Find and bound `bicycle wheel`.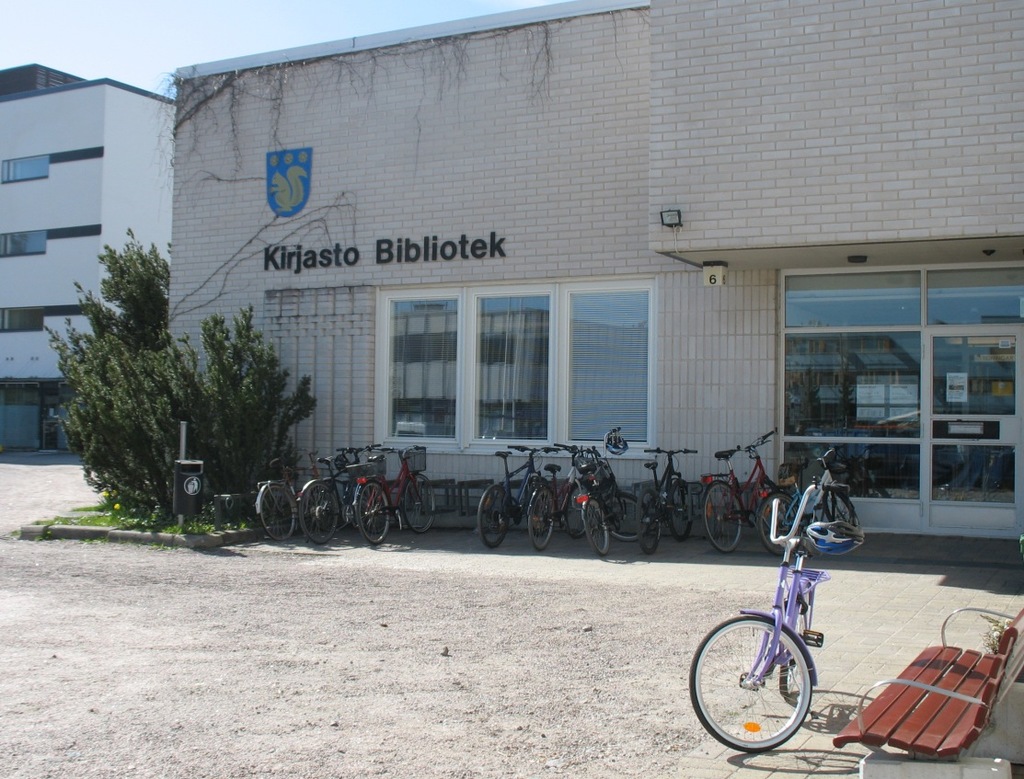
Bound: x1=526 y1=484 x2=549 y2=555.
